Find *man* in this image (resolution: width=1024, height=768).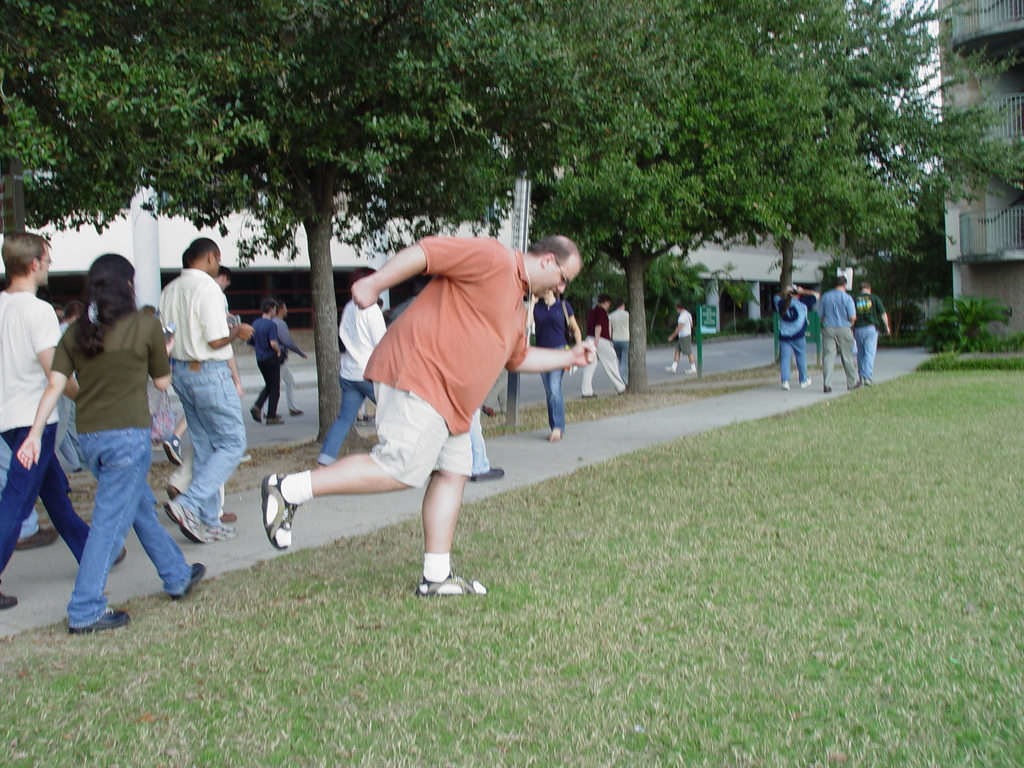
left=0, top=232, right=124, bottom=607.
